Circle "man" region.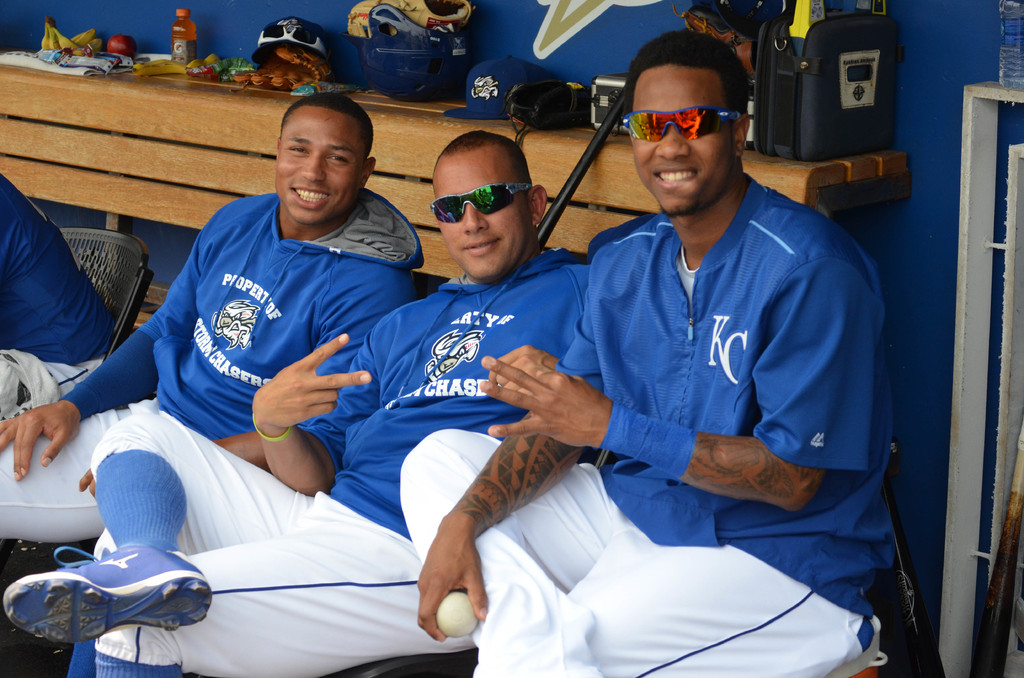
Region: detection(0, 130, 605, 677).
